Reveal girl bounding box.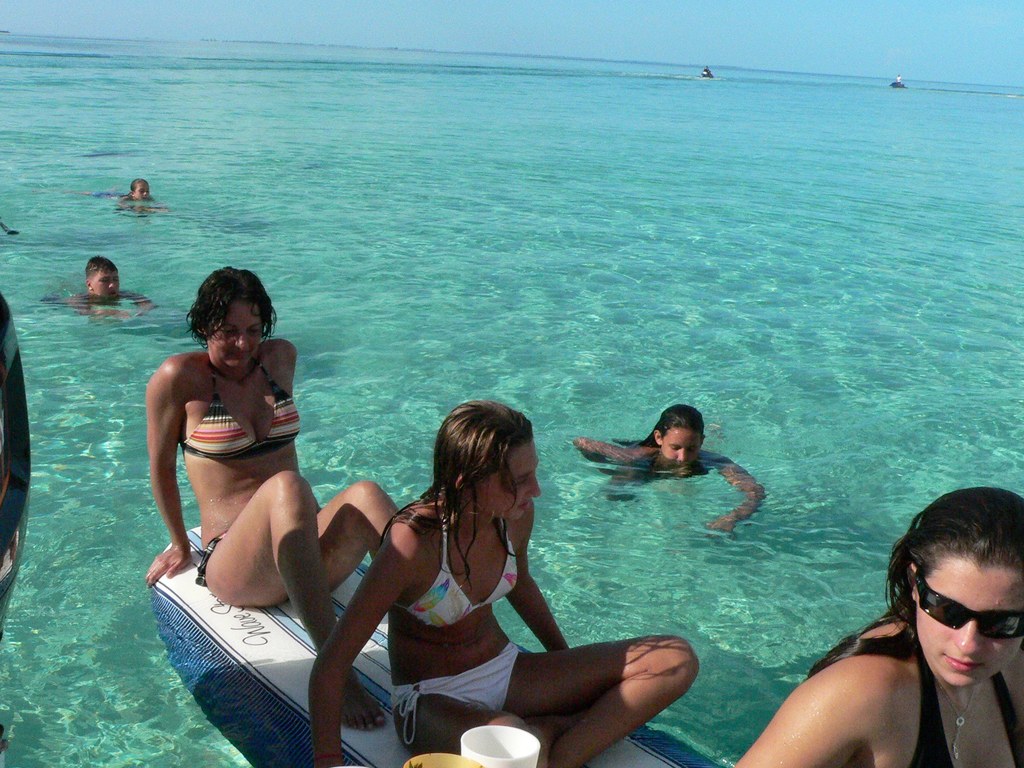
Revealed: (121,179,154,201).
